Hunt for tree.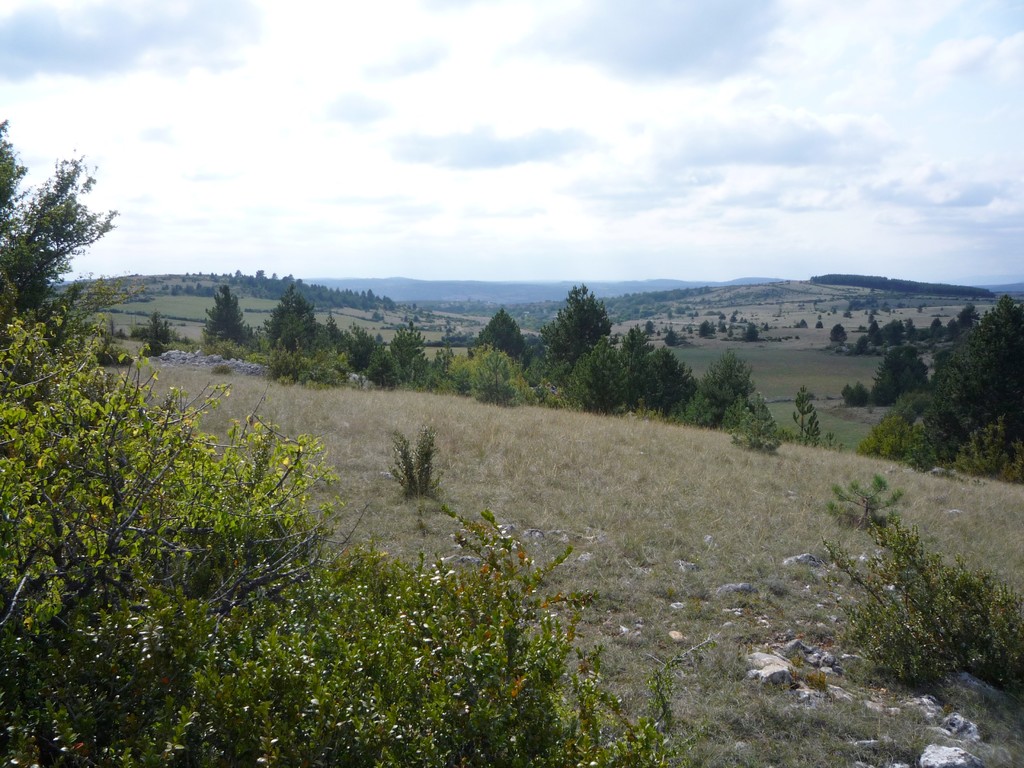
Hunted down at x1=197, y1=270, x2=201, y2=277.
